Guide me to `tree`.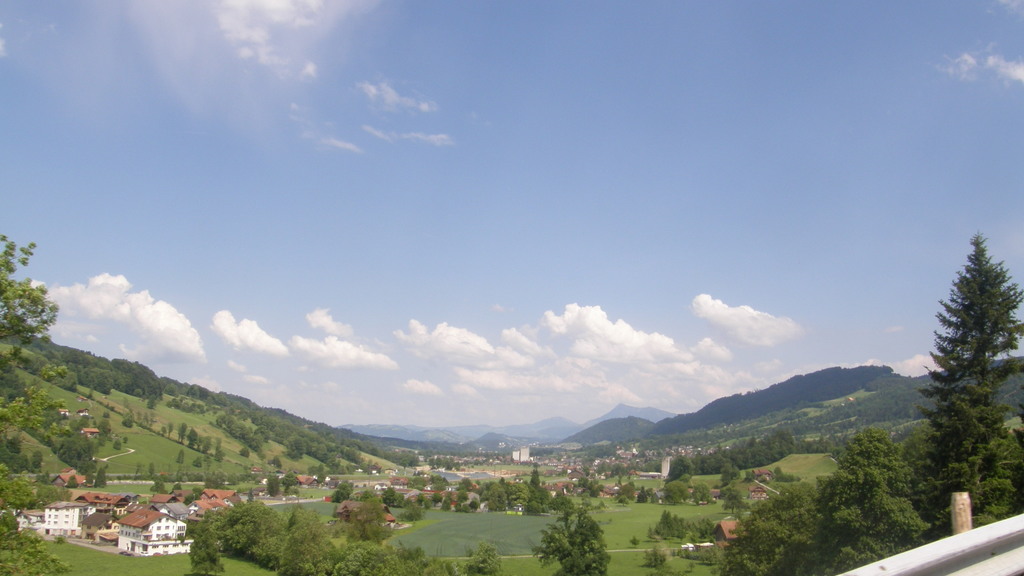
Guidance: pyautogui.locateOnScreen(460, 541, 504, 574).
